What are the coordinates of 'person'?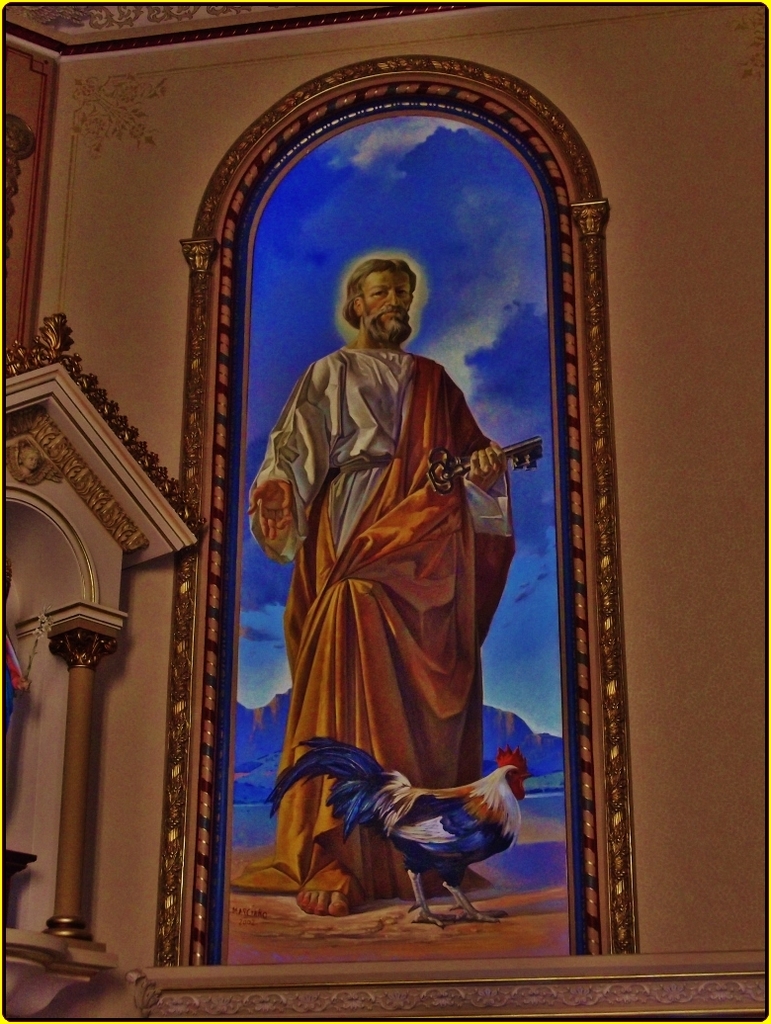
detection(243, 261, 518, 915).
